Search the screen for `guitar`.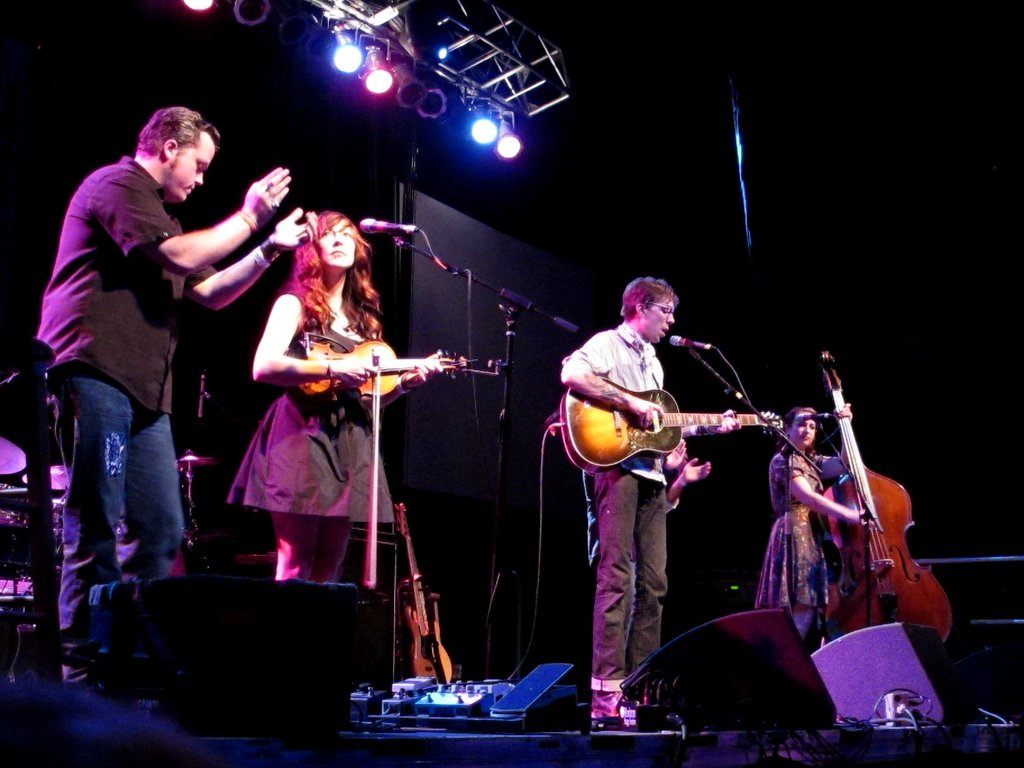
Found at detection(392, 488, 457, 685).
